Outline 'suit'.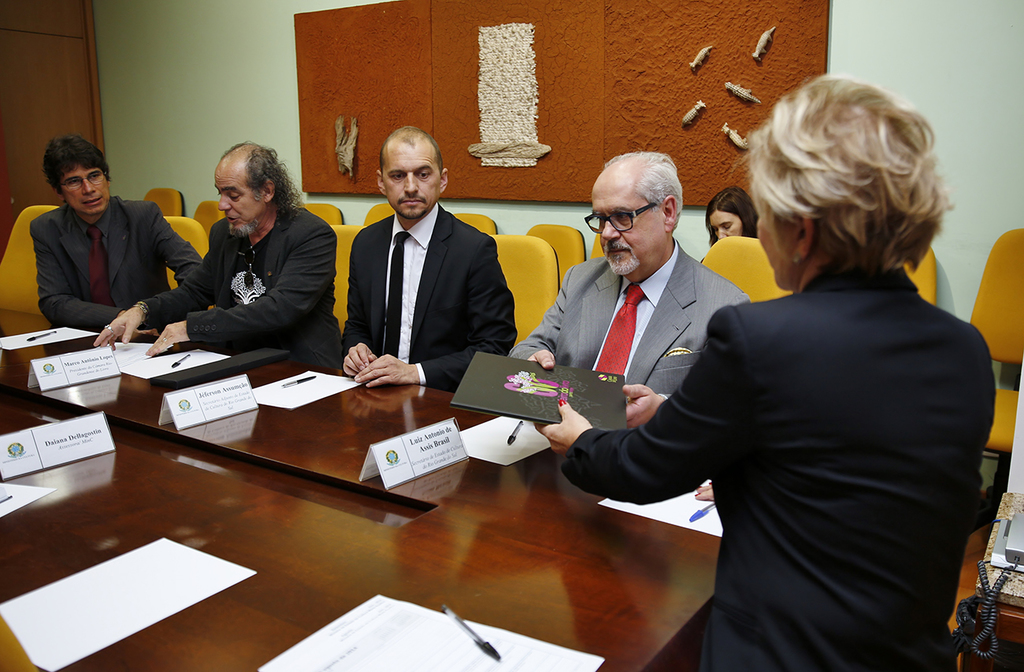
Outline: BBox(562, 262, 996, 671).
